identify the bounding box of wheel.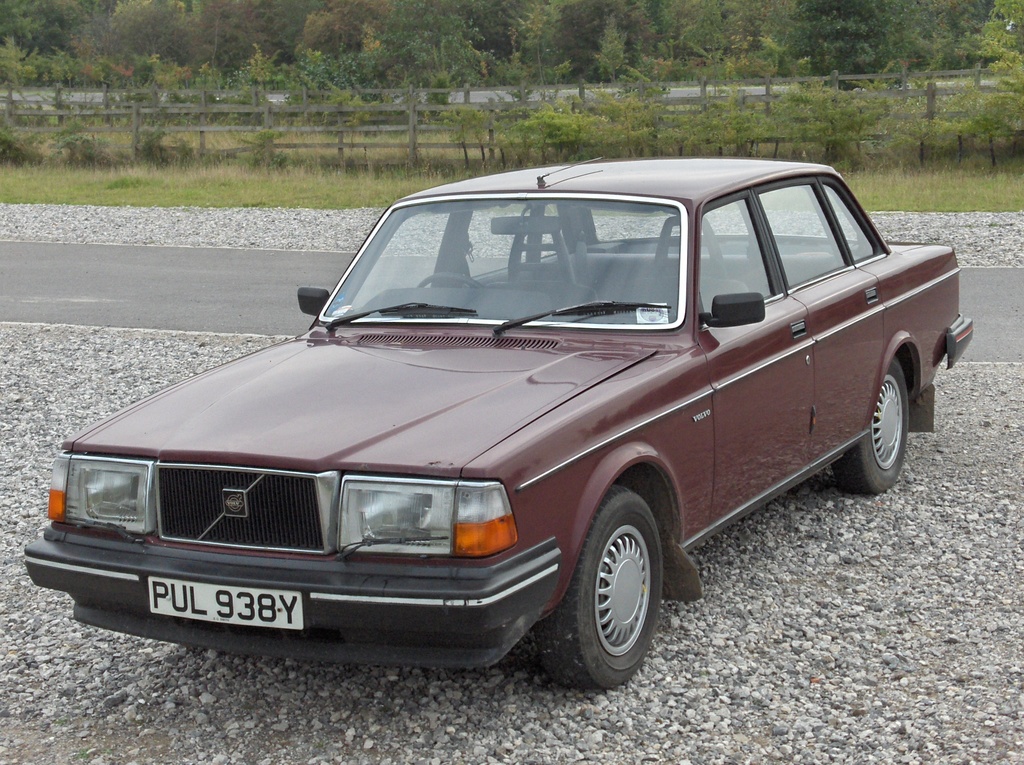
<box>556,493,669,688</box>.
